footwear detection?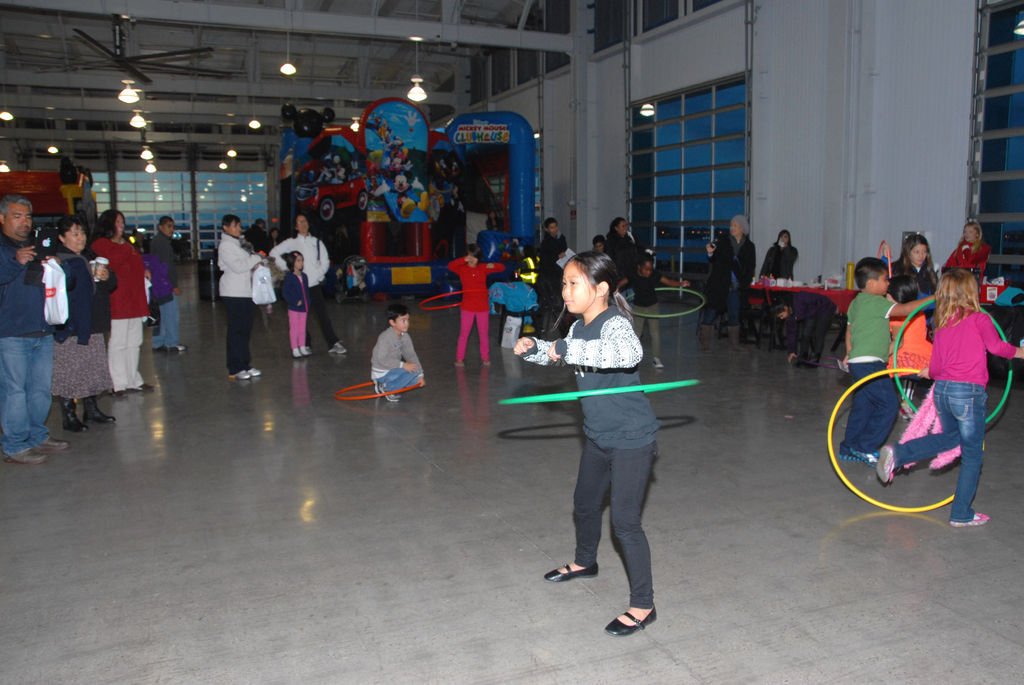
[x1=230, y1=368, x2=252, y2=379]
